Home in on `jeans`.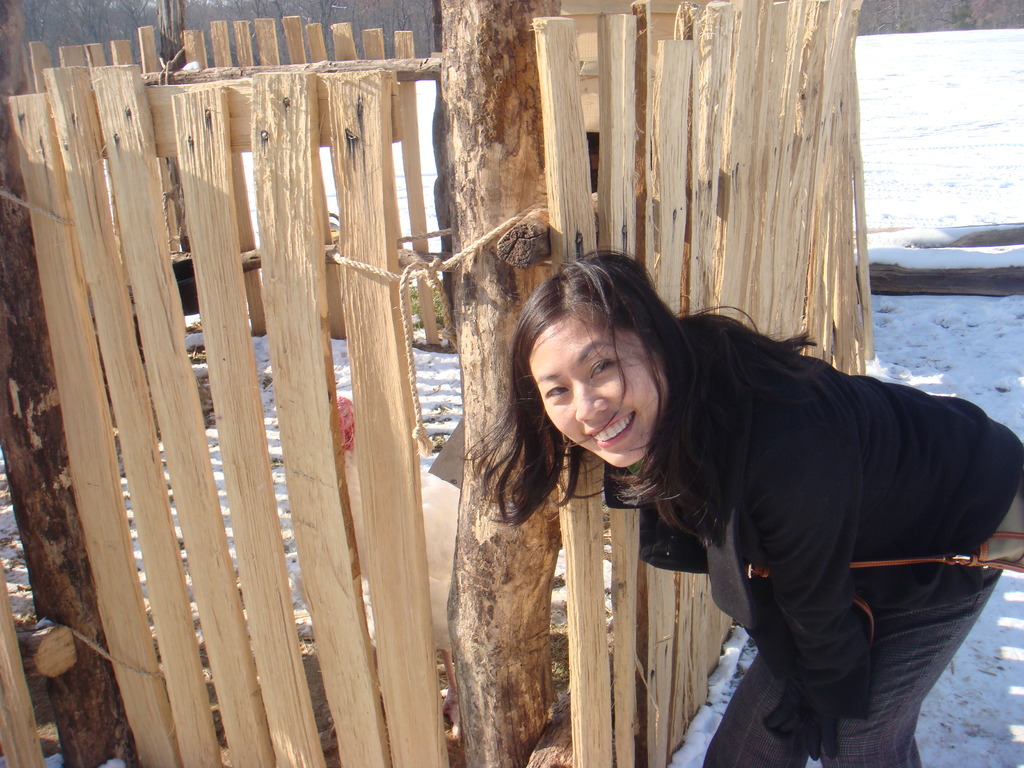
Homed in at bbox=[692, 579, 984, 767].
